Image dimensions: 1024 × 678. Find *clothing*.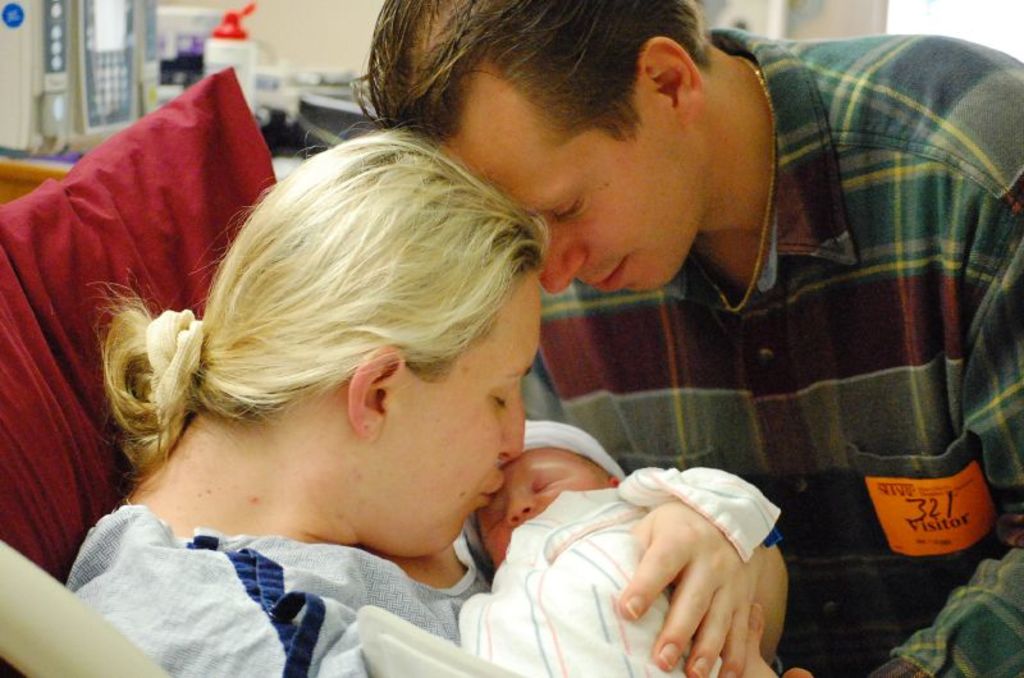
462, 463, 785, 677.
